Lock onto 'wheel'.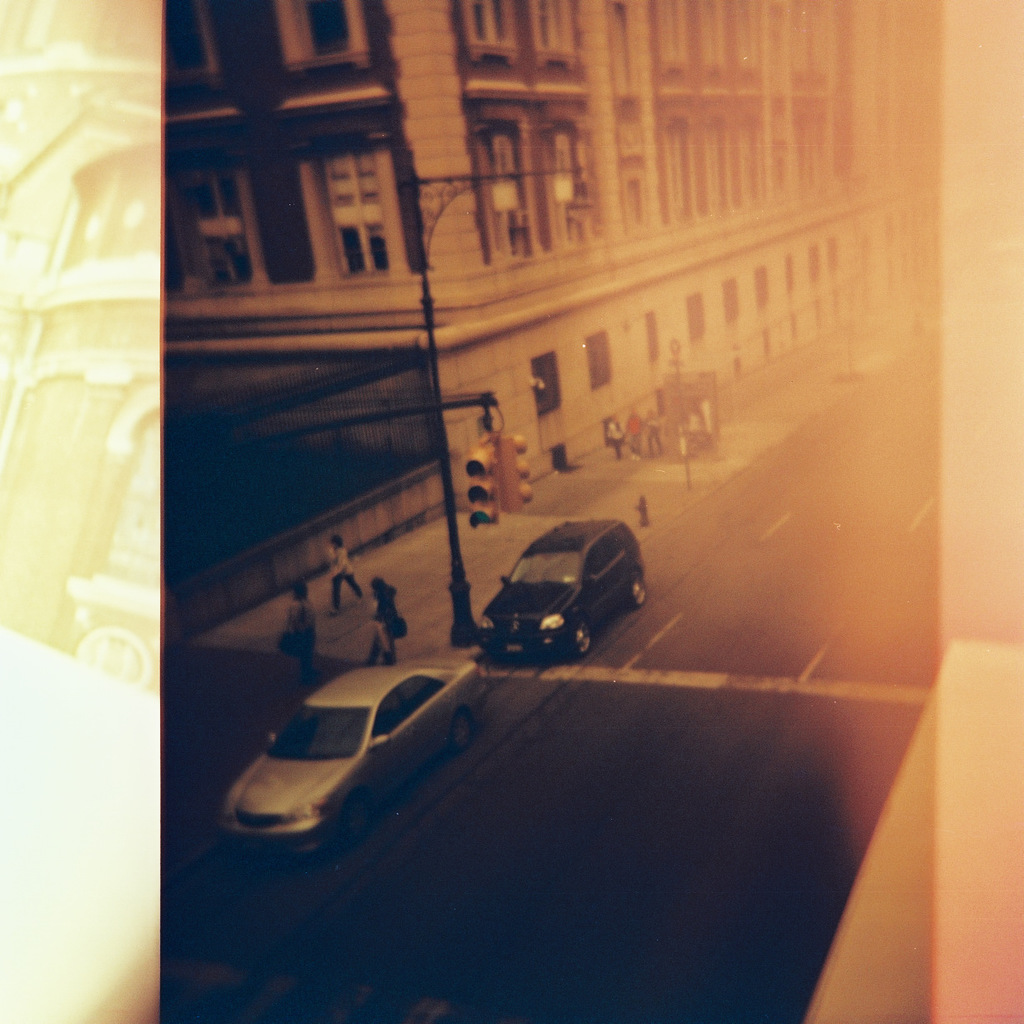
Locked: rect(570, 619, 590, 661).
